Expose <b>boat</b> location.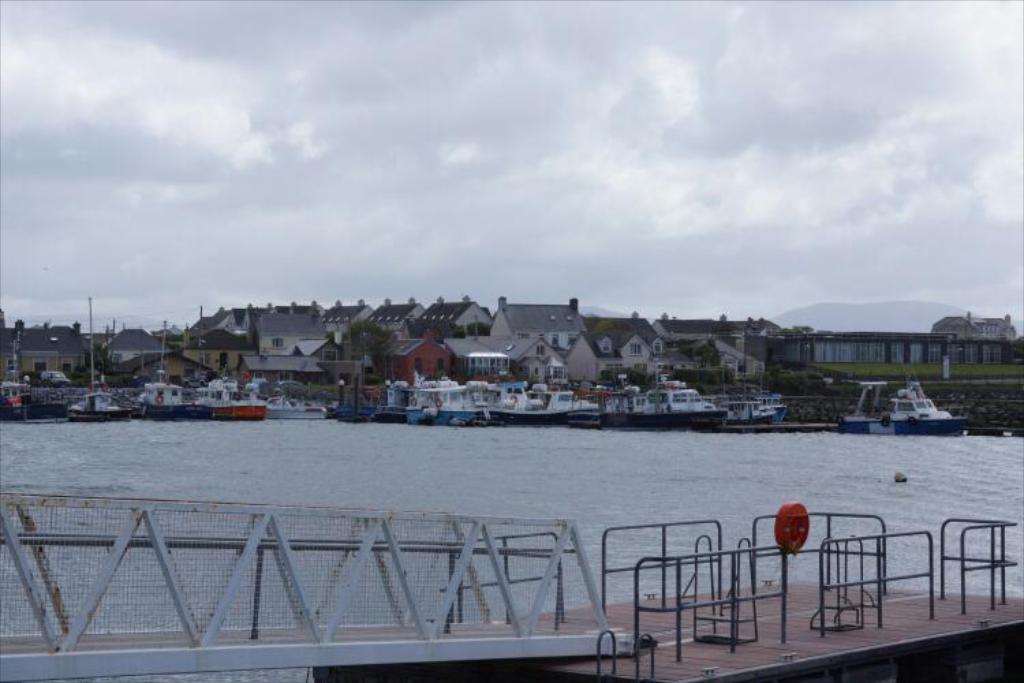
Exposed at 135,377,191,425.
